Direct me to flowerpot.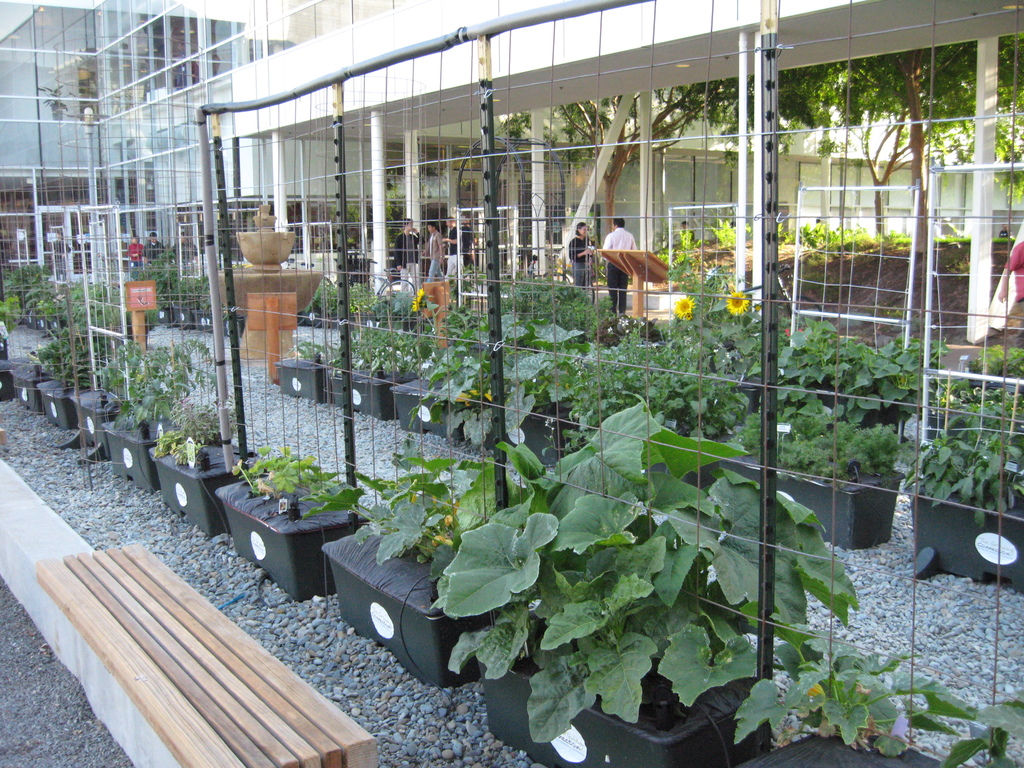
Direction: <box>103,409,188,488</box>.
